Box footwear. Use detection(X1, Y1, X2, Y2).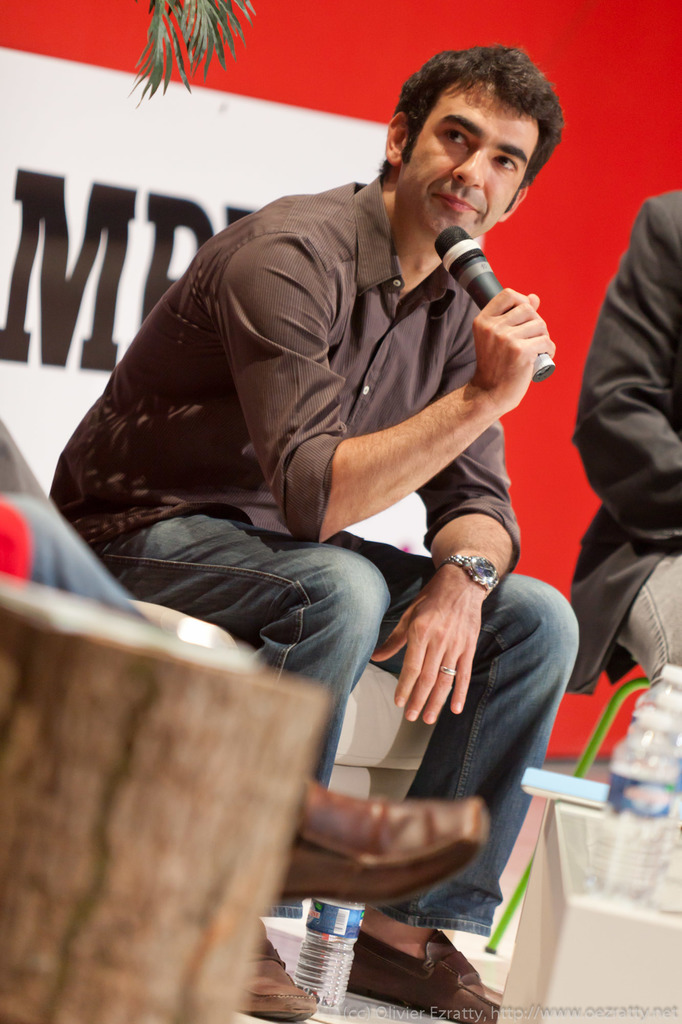
detection(345, 934, 510, 1023).
